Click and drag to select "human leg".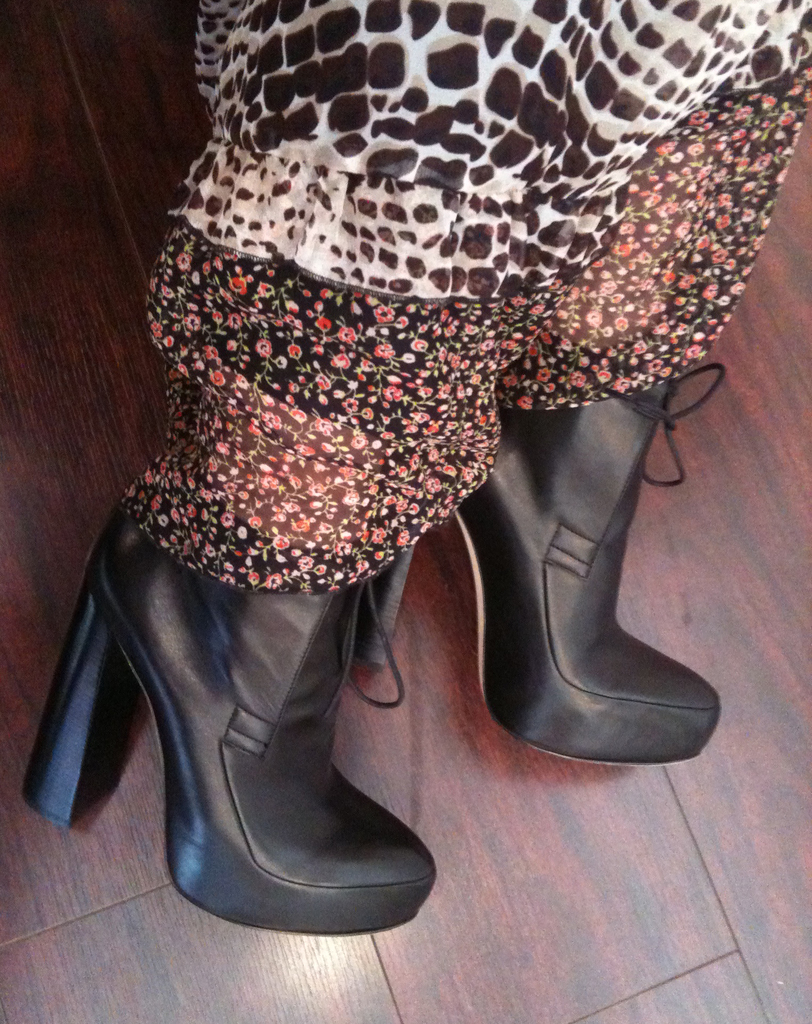
Selection: crop(346, 24, 811, 745).
